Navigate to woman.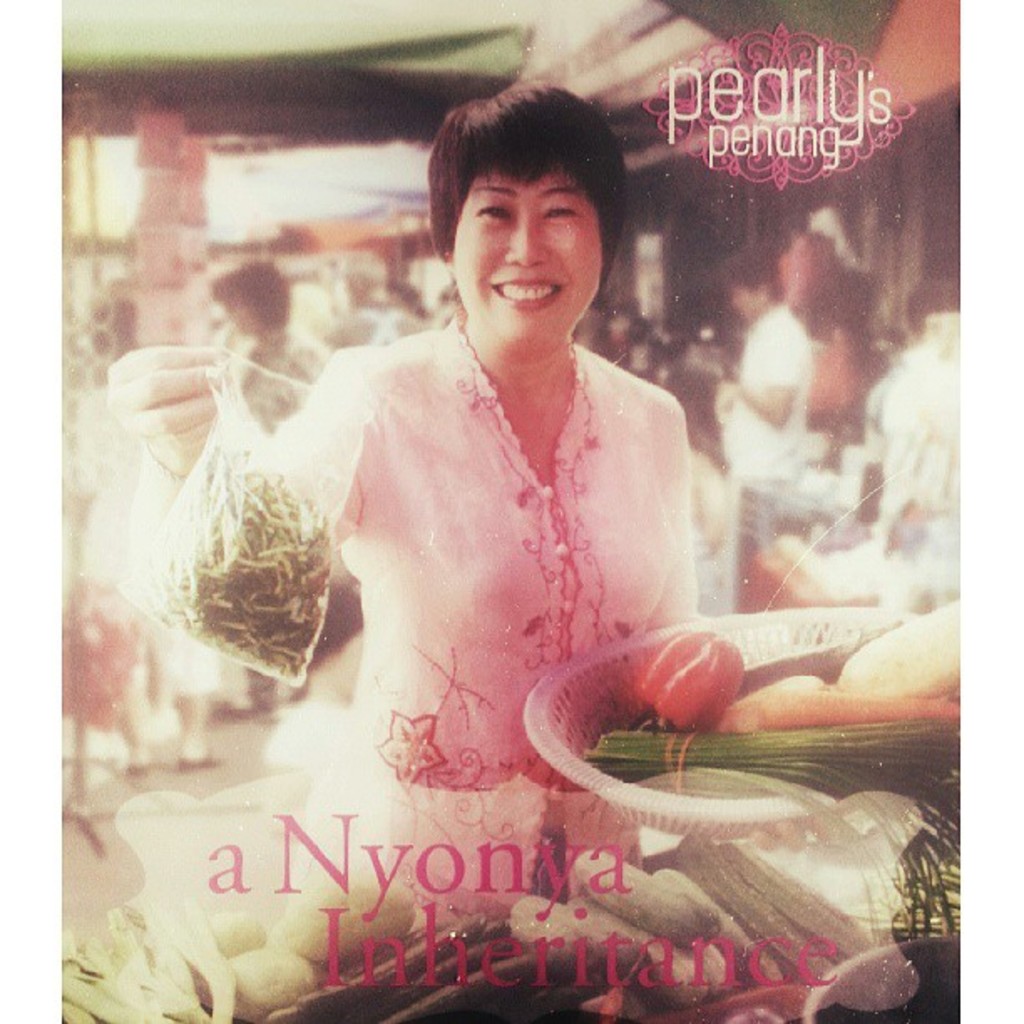
Navigation target: {"left": 172, "top": 161, "right": 758, "bottom": 837}.
